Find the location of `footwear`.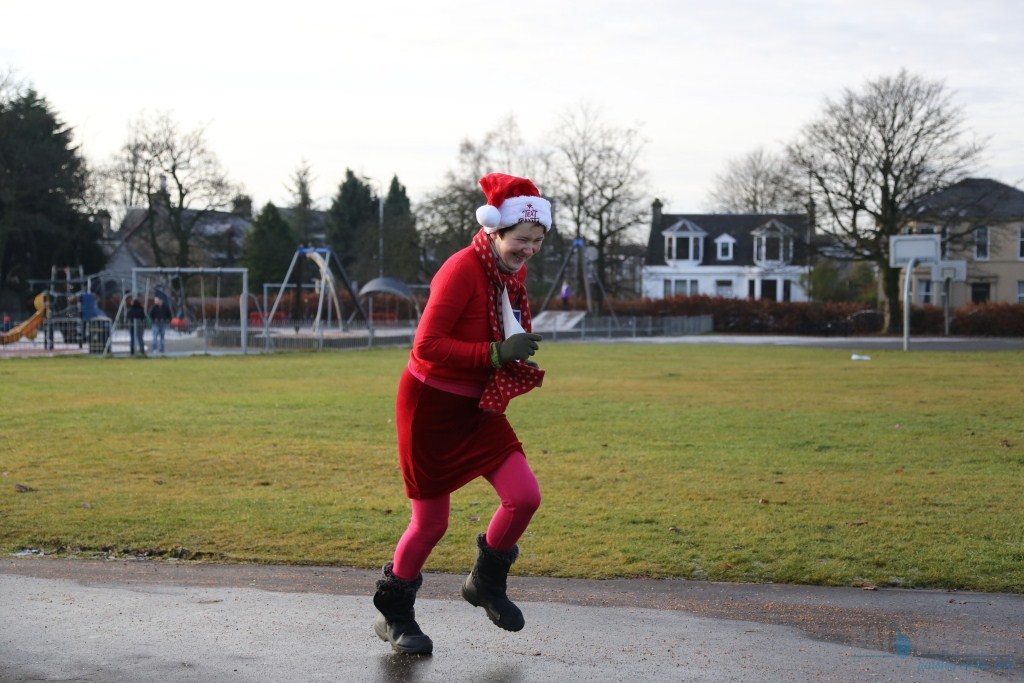
Location: [x1=459, y1=530, x2=531, y2=633].
